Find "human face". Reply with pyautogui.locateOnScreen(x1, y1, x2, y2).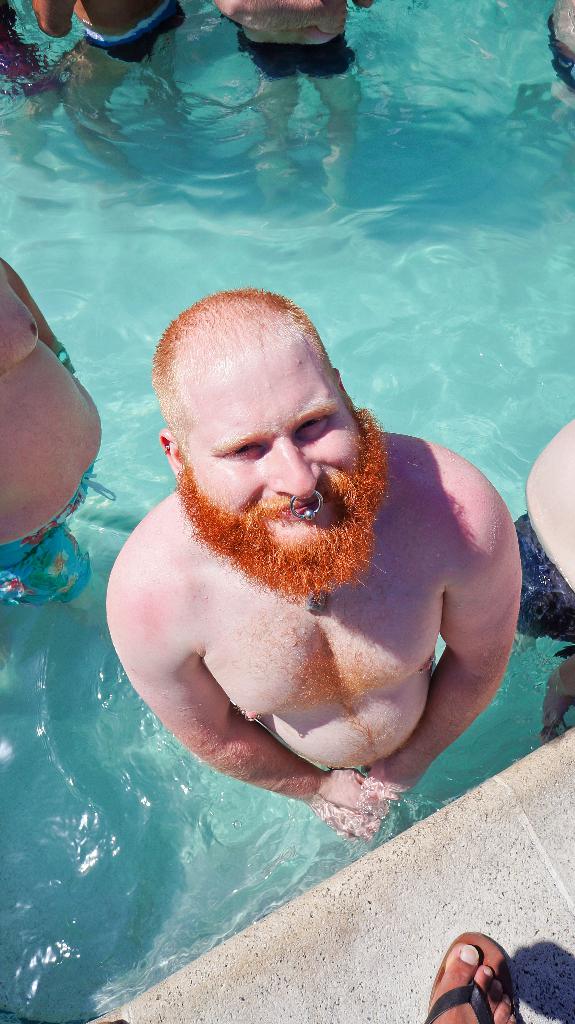
pyautogui.locateOnScreen(180, 330, 375, 589).
